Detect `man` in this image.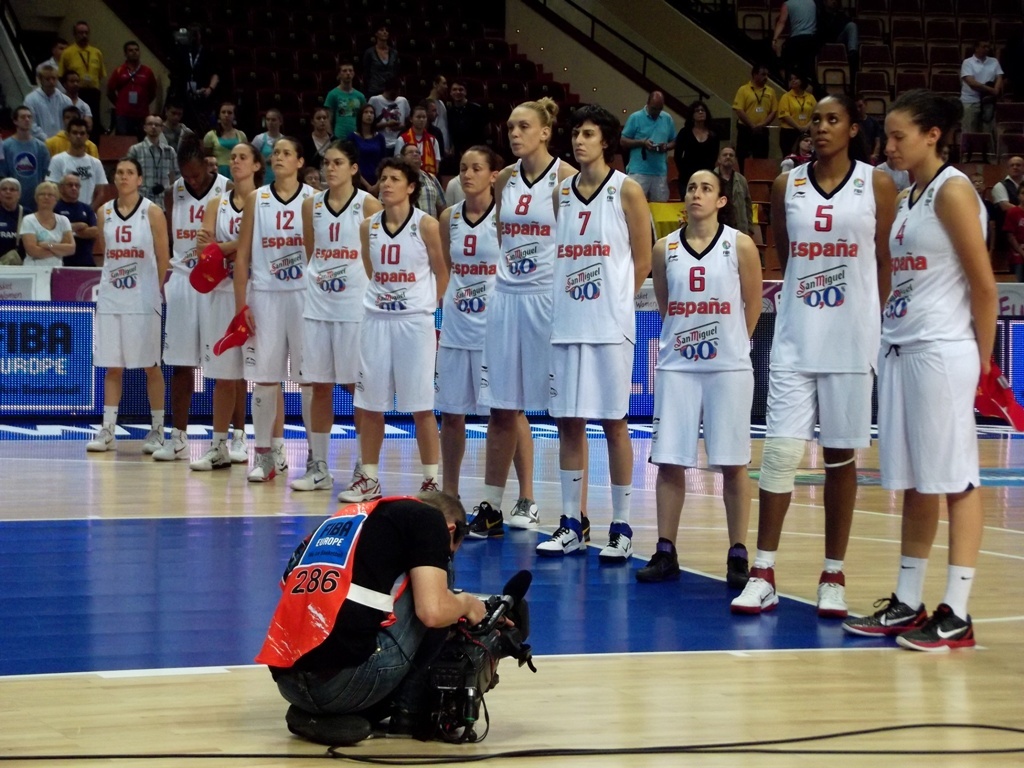
Detection: (63, 20, 106, 113).
